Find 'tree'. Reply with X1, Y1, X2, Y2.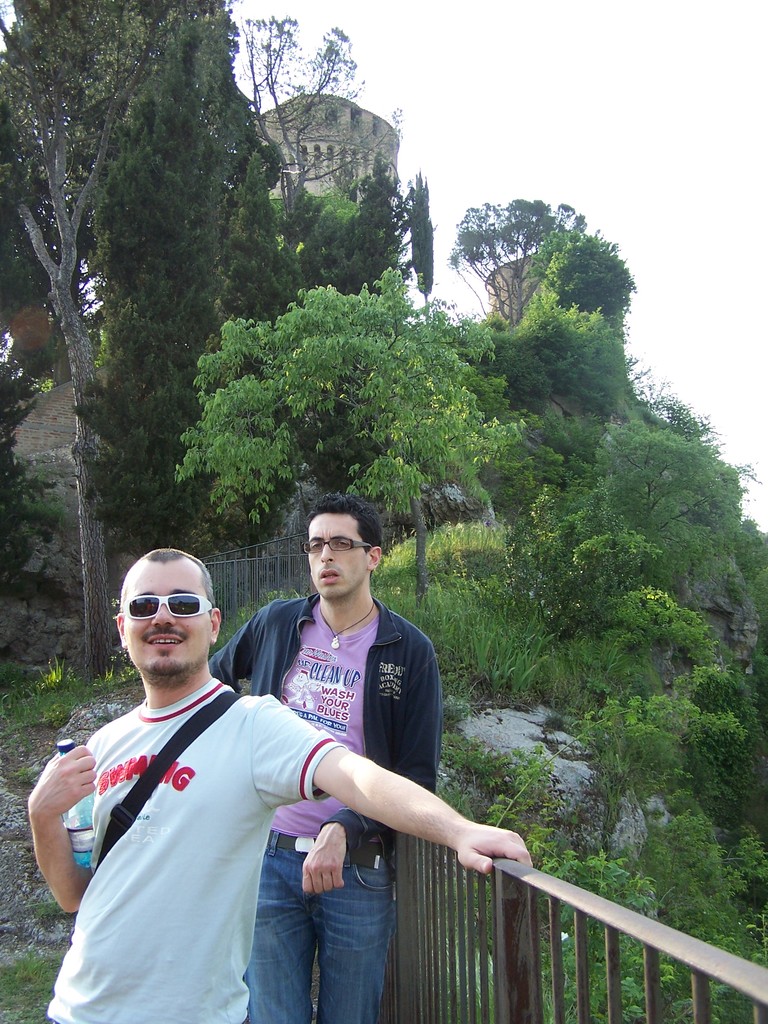
273, 156, 429, 296.
